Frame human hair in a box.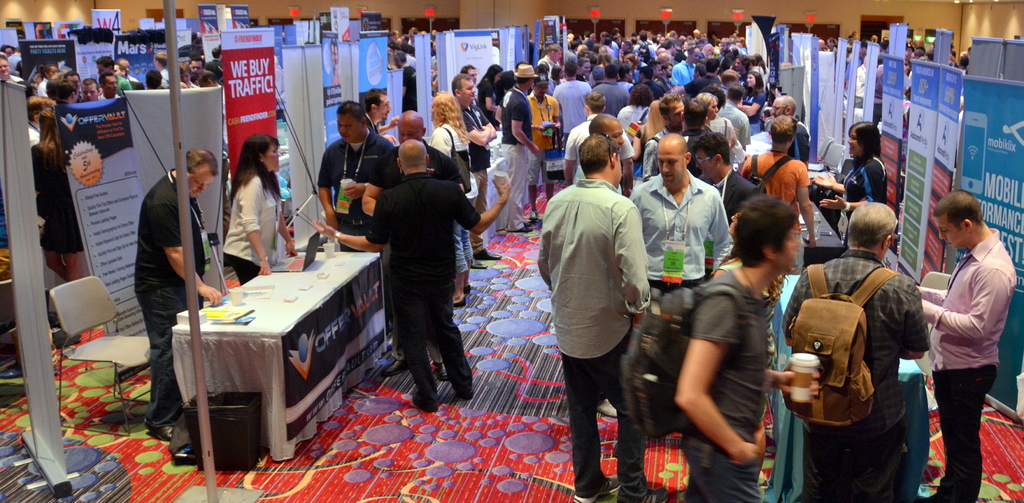
[931,188,981,230].
